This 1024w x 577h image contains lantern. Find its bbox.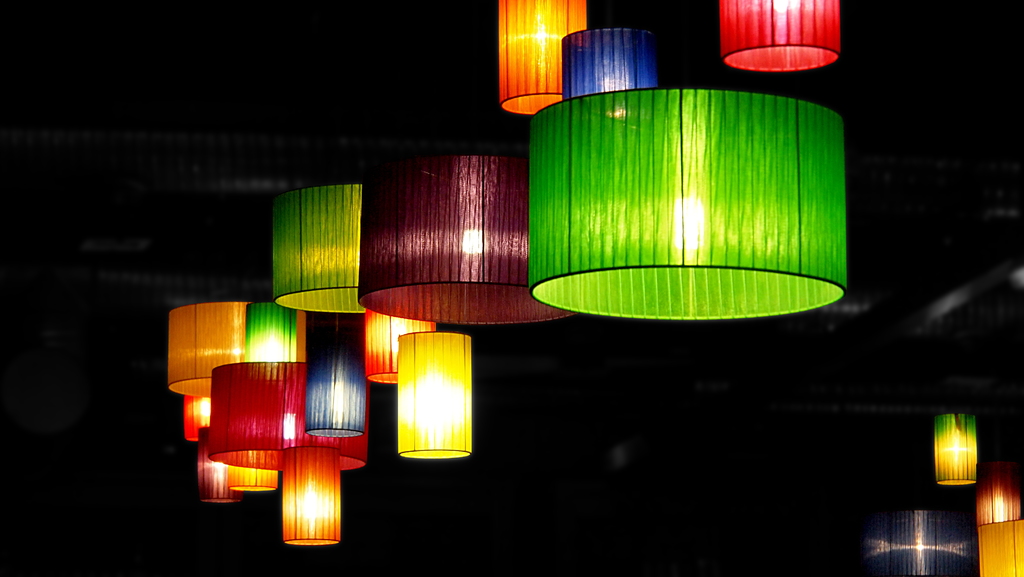
box=[979, 522, 1023, 576].
